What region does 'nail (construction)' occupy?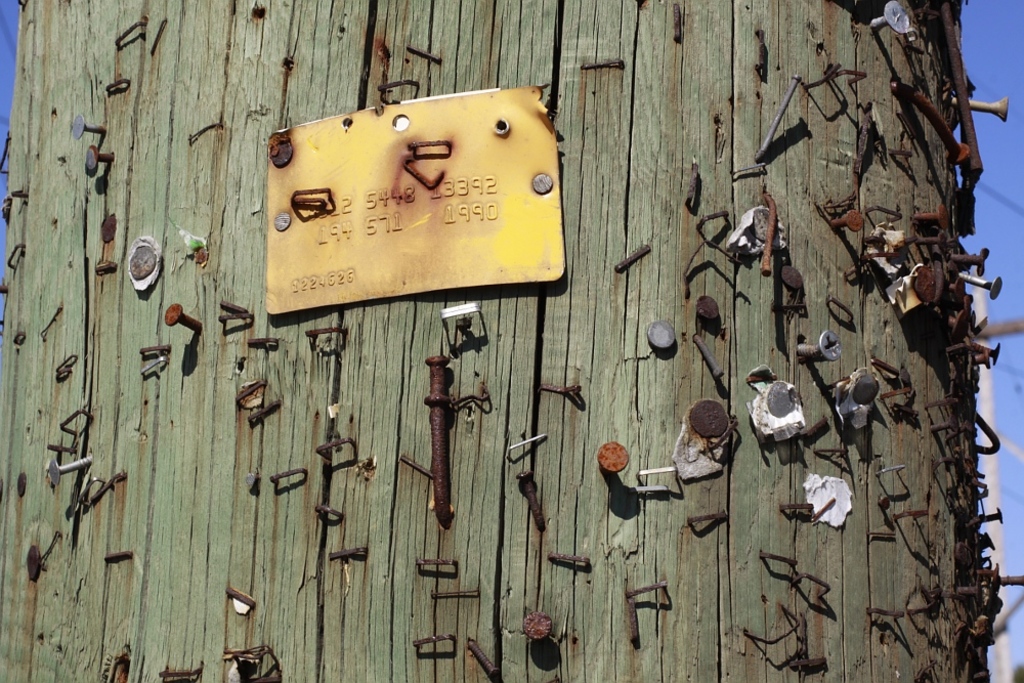
<region>893, 77, 972, 166</region>.
